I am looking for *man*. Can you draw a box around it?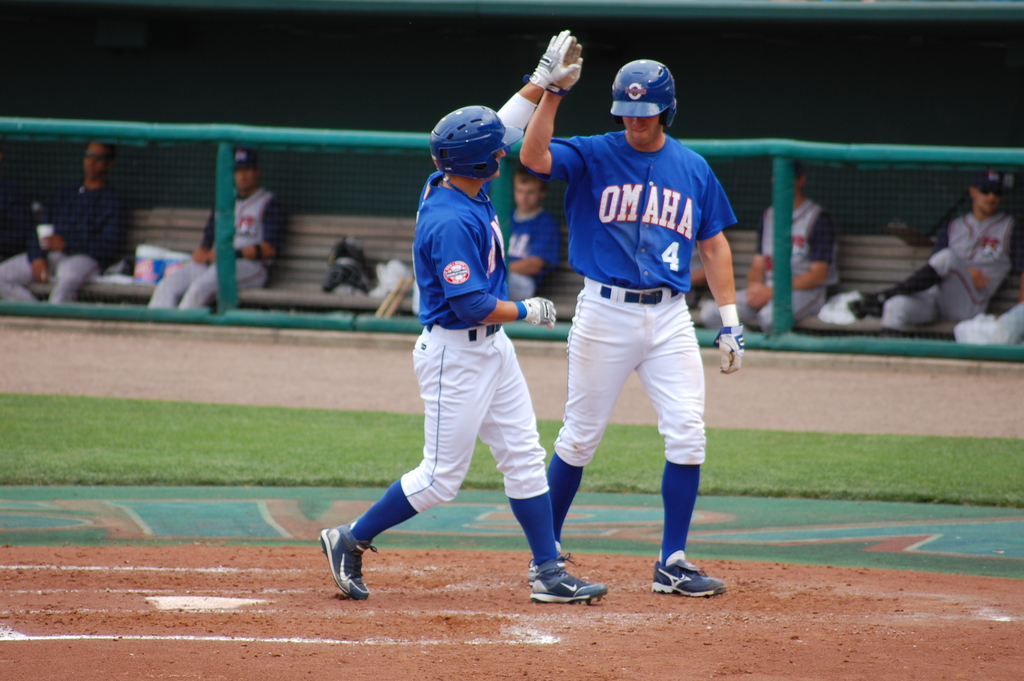
Sure, the bounding box is box=[941, 301, 1023, 343].
